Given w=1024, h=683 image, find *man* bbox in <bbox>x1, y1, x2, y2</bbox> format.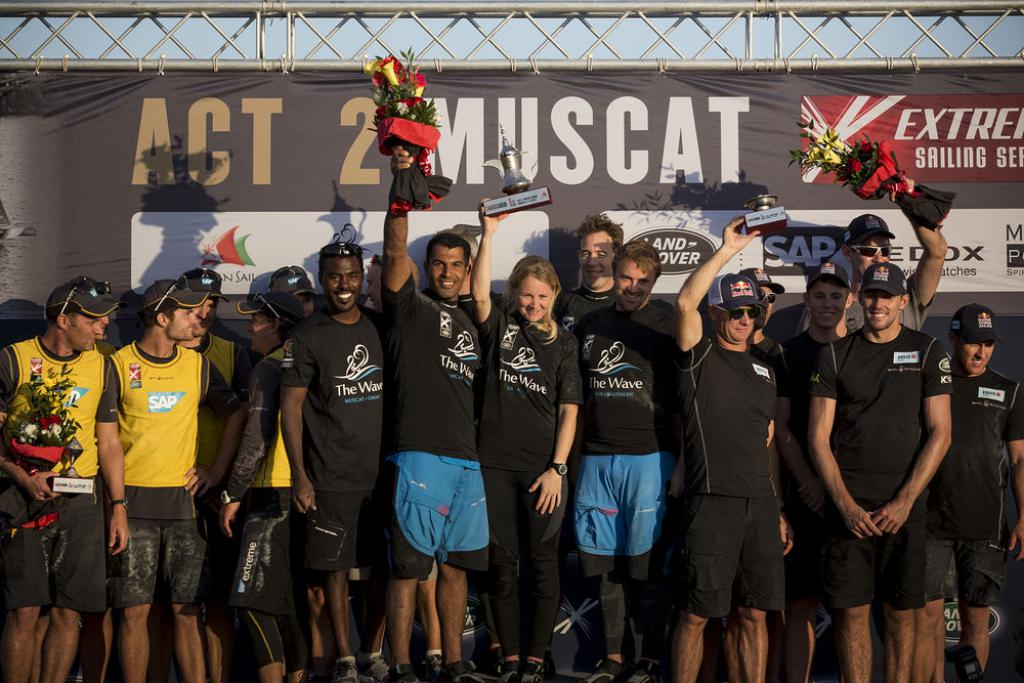
<bbox>777, 264, 905, 681</bbox>.
